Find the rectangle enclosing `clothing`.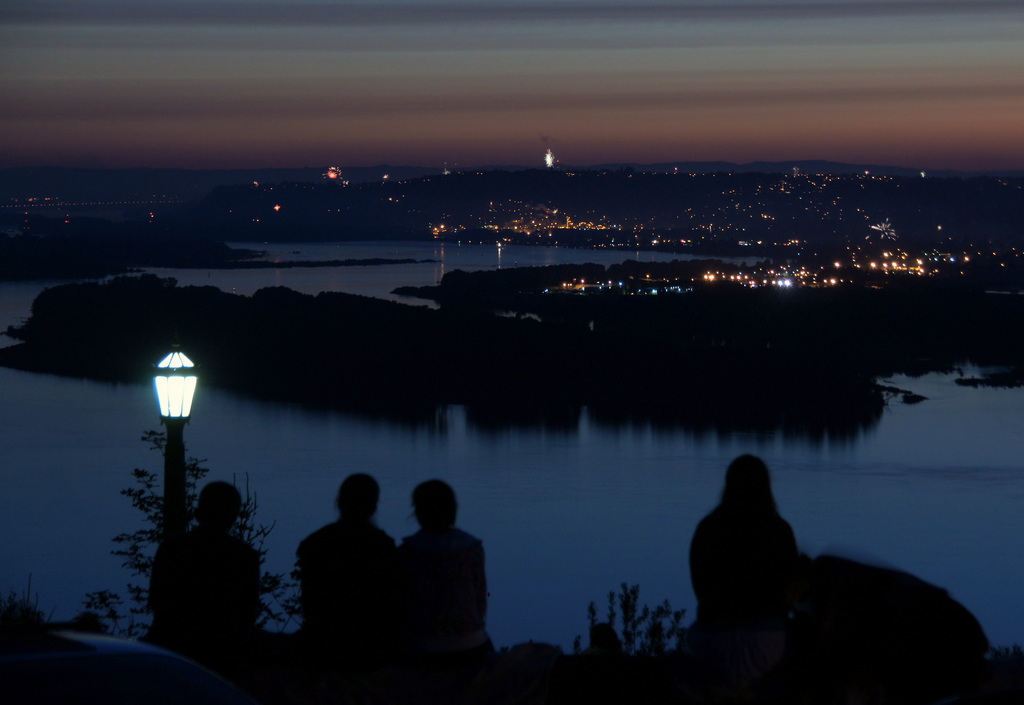
303, 511, 409, 649.
